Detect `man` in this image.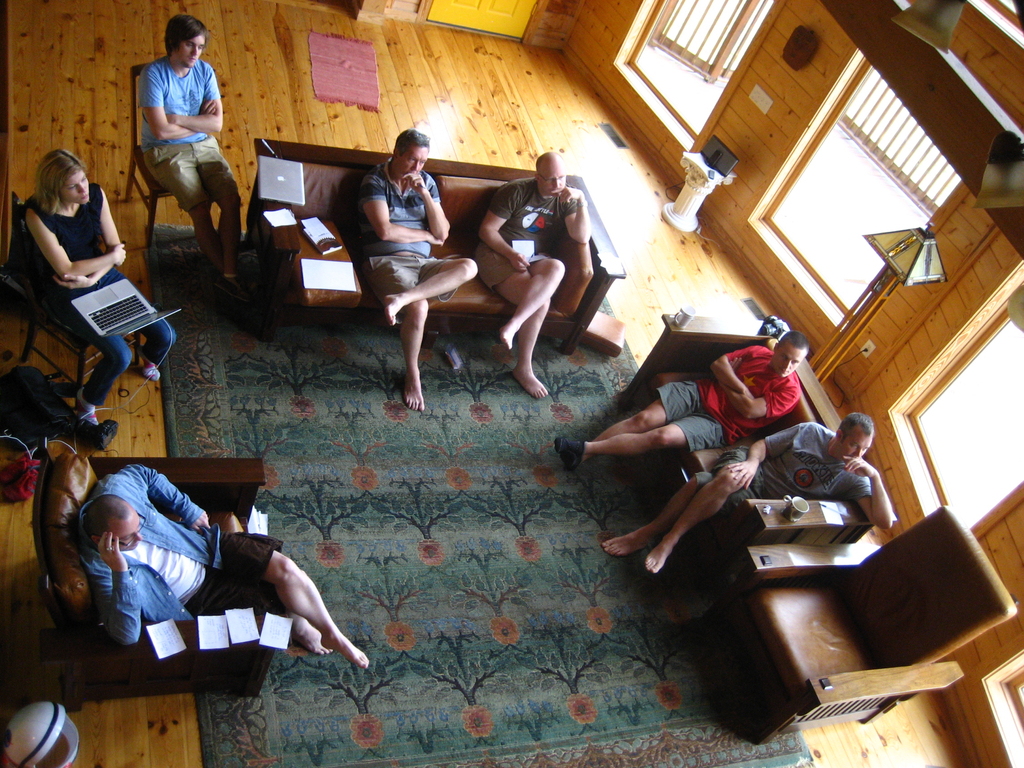
Detection: bbox=(357, 129, 479, 412).
